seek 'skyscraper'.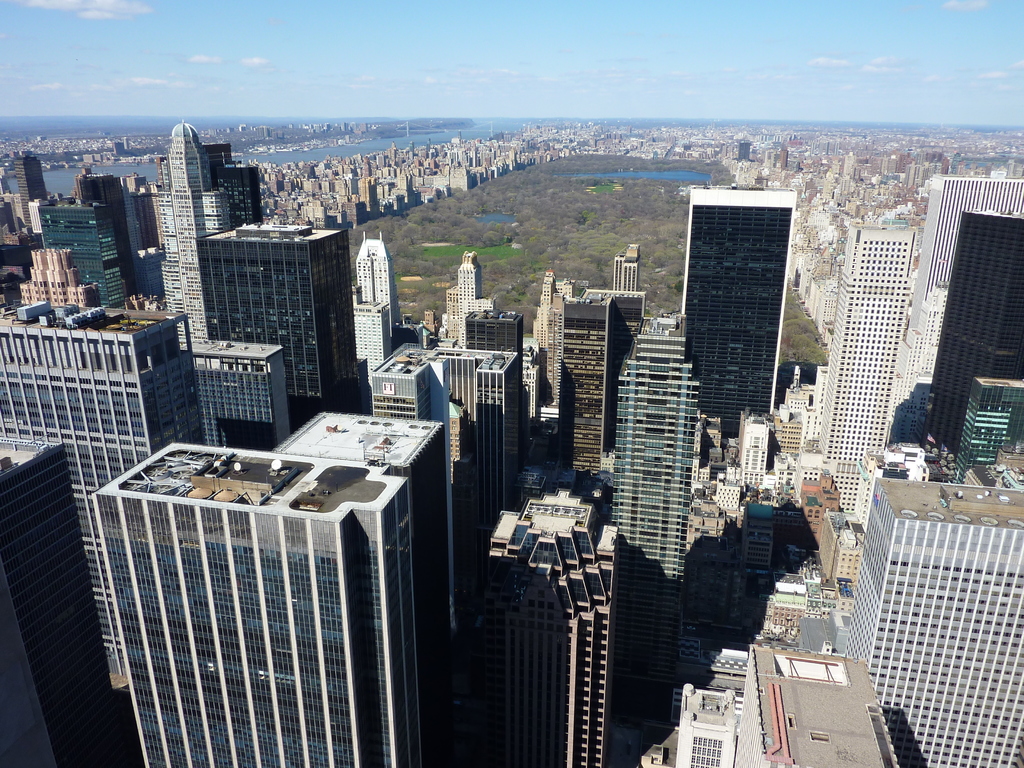
[73,170,131,284].
